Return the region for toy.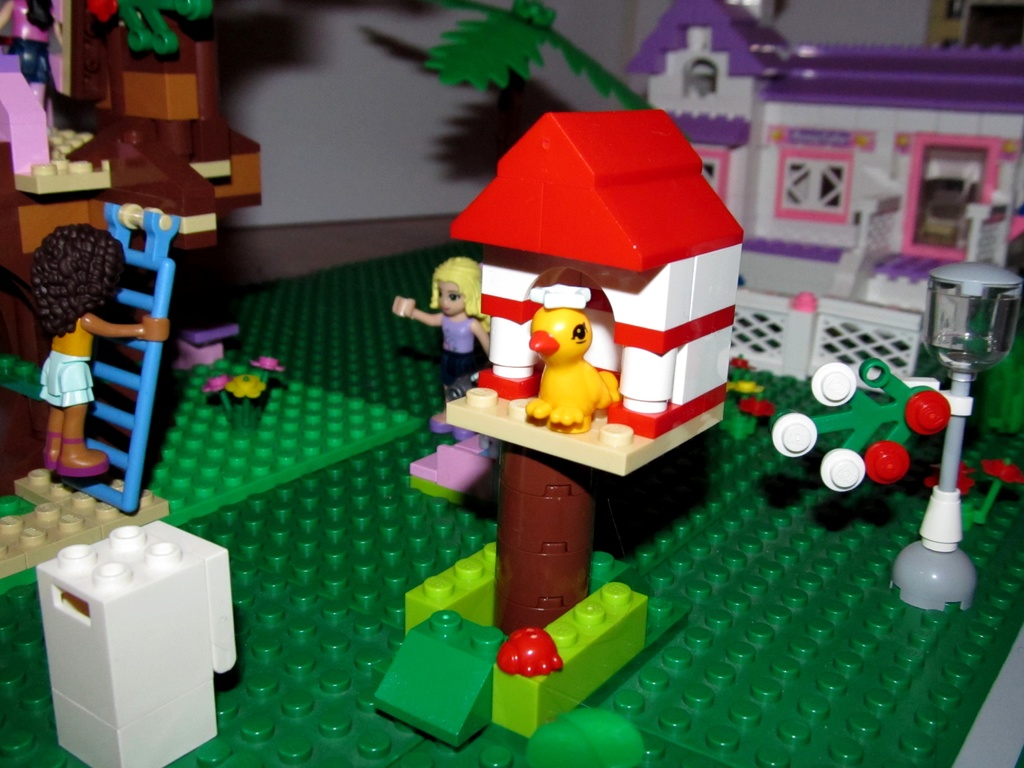
417, 4, 657, 125.
